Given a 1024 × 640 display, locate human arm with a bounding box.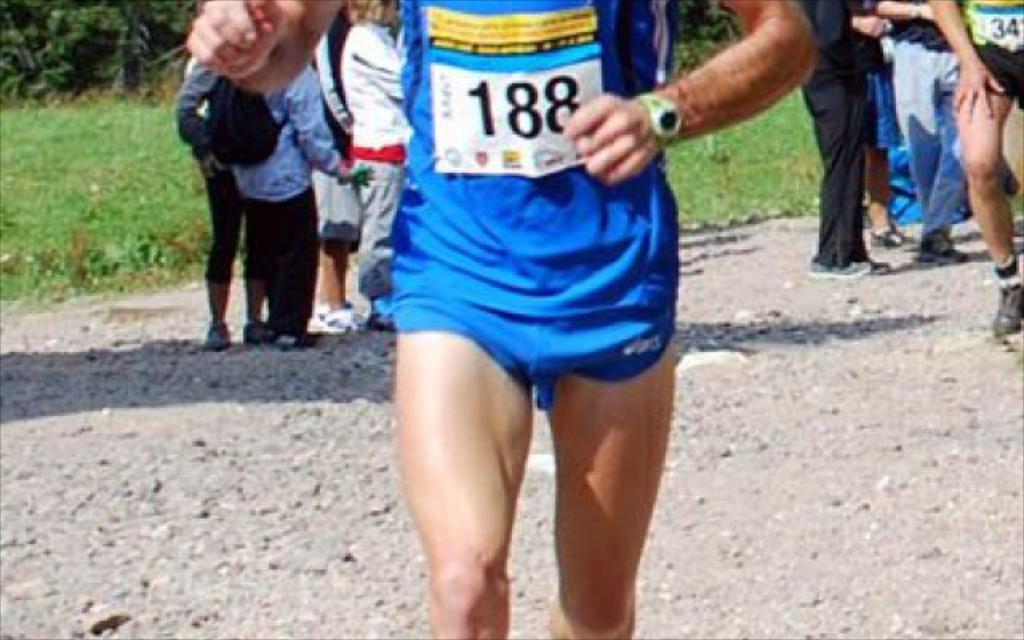
Located: region(846, 14, 886, 37).
